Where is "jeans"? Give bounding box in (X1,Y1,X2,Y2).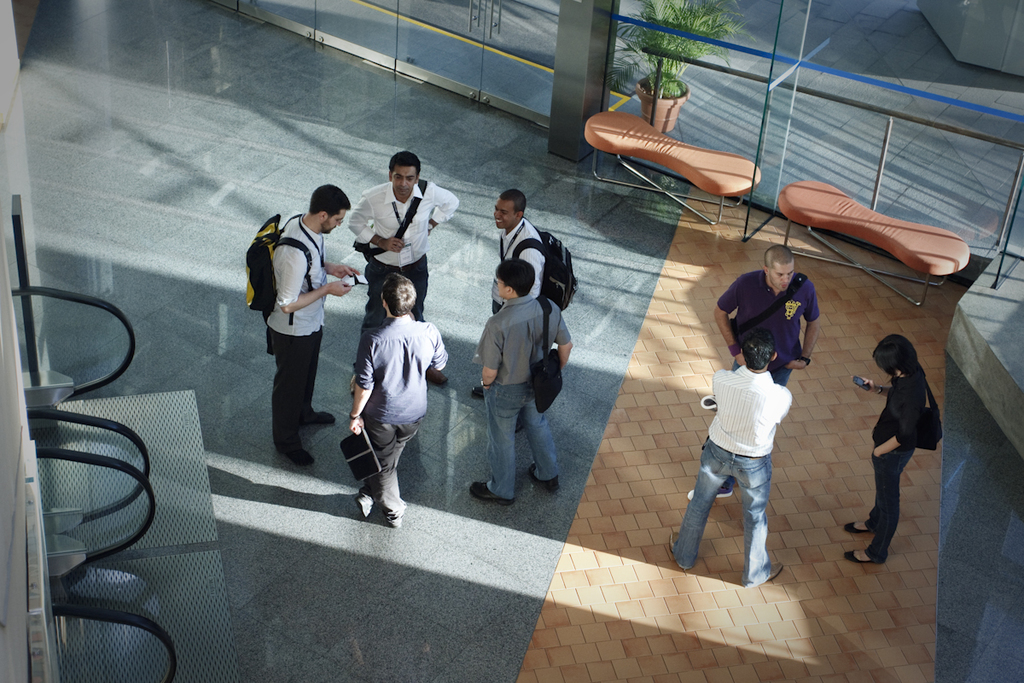
(362,419,422,511).
